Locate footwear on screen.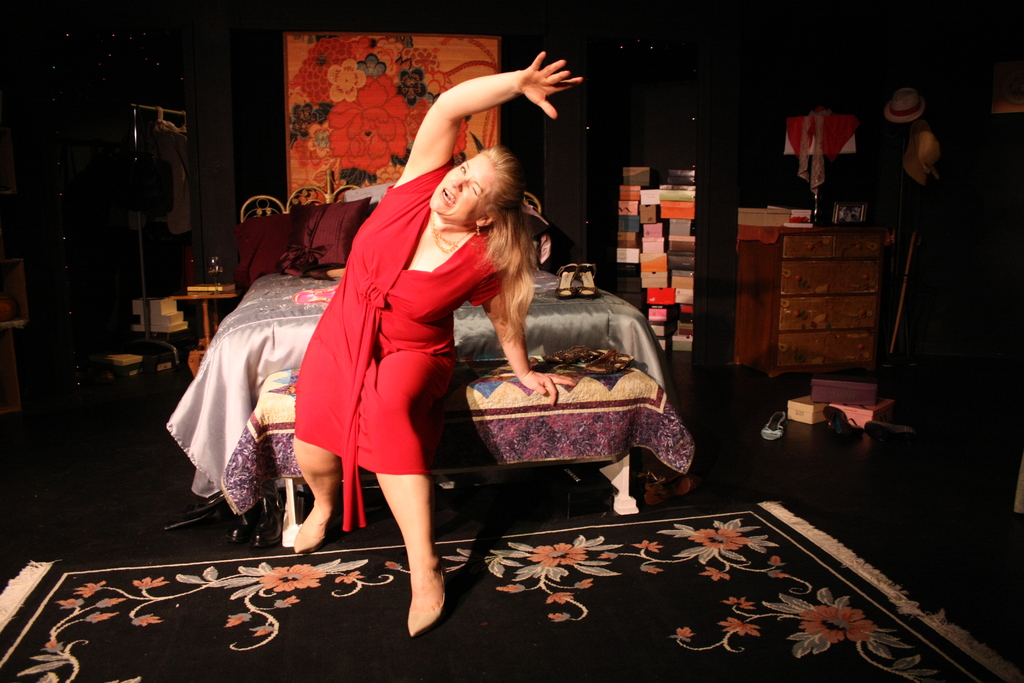
On screen at select_region(404, 562, 451, 646).
